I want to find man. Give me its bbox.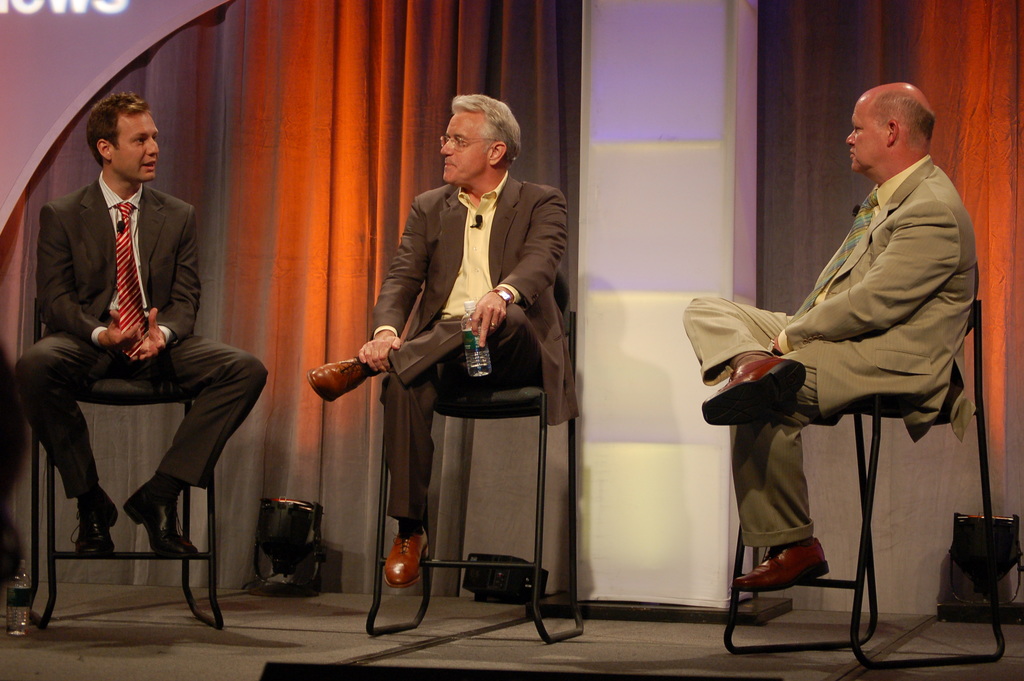
box(20, 78, 248, 619).
